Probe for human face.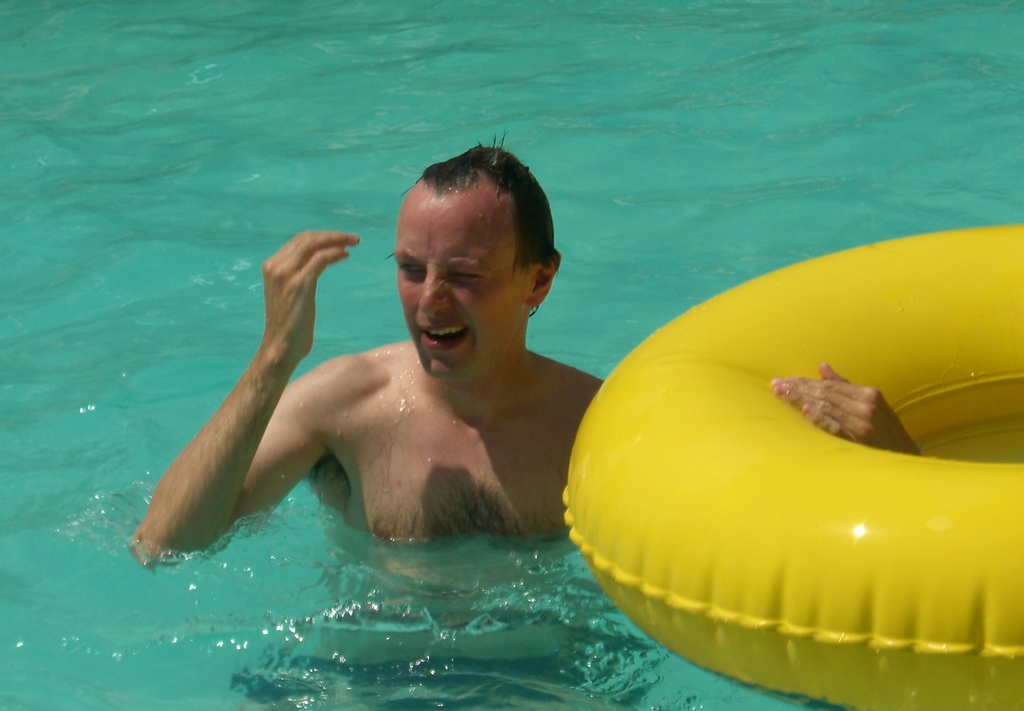
Probe result: pyautogui.locateOnScreen(394, 177, 527, 379).
